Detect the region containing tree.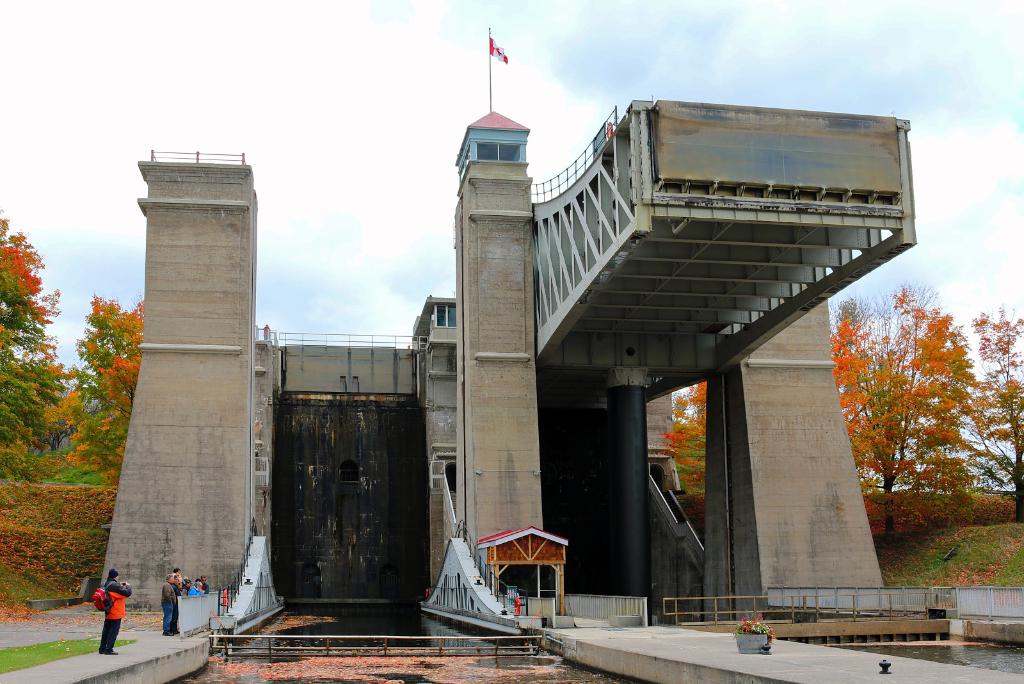
<bbox>650, 379, 708, 551</bbox>.
